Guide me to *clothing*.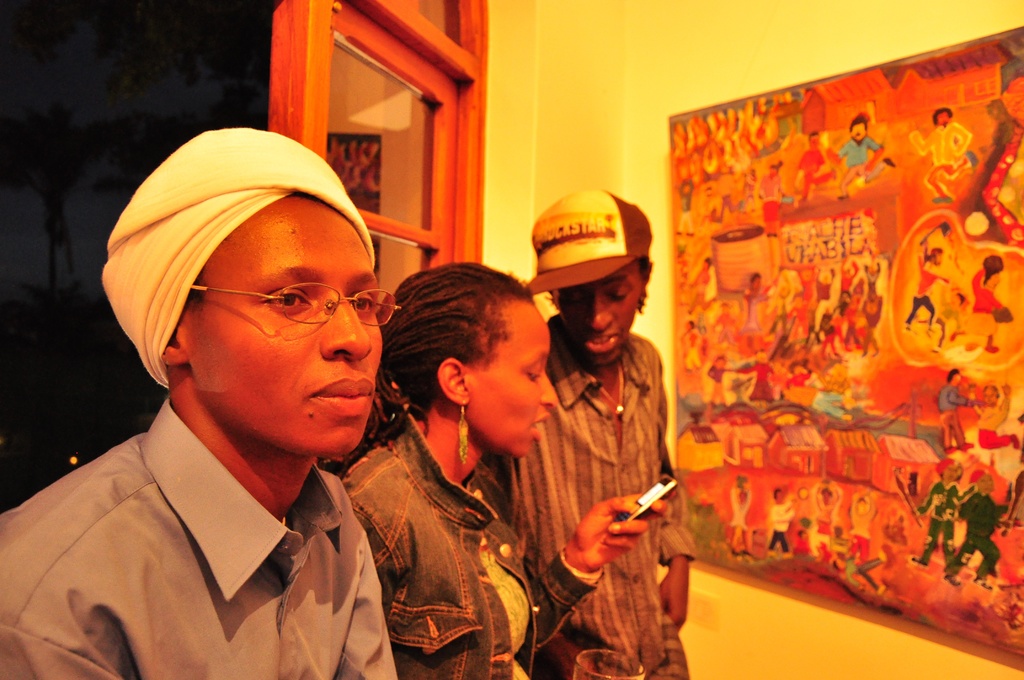
Guidance: 709:358:733:408.
